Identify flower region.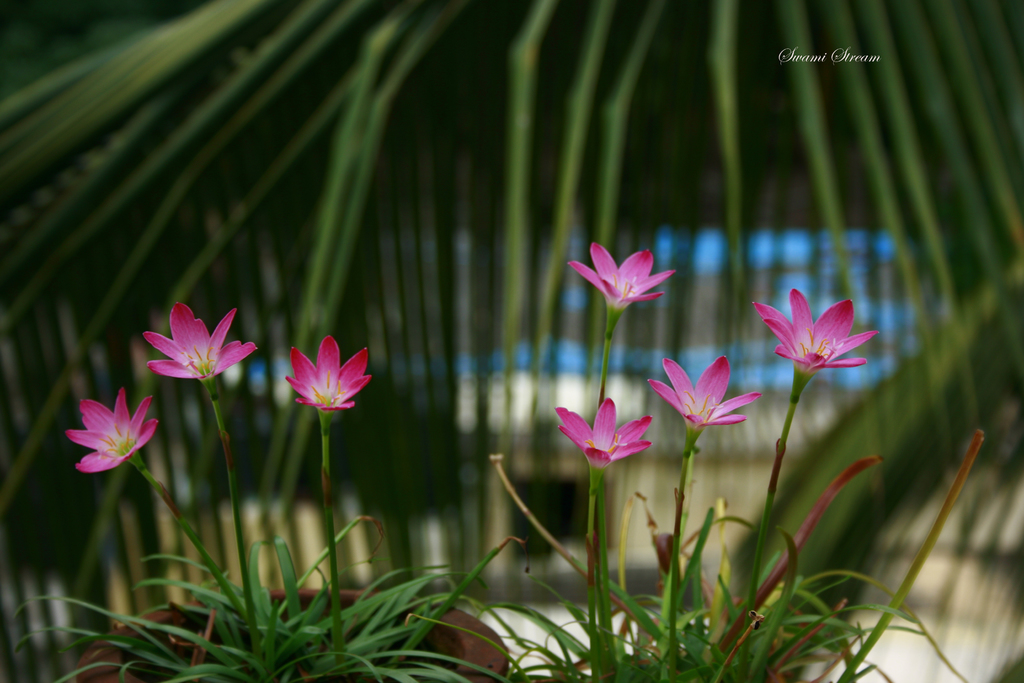
Region: (68, 386, 161, 475).
